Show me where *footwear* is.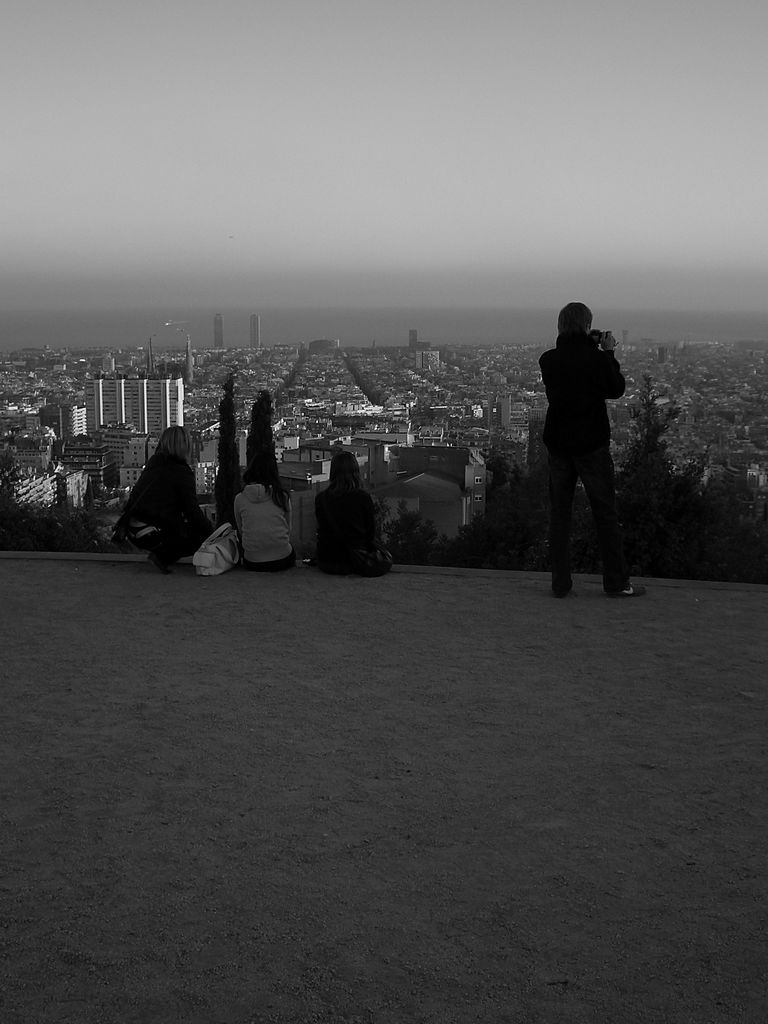
*footwear* is at 606,581,643,597.
